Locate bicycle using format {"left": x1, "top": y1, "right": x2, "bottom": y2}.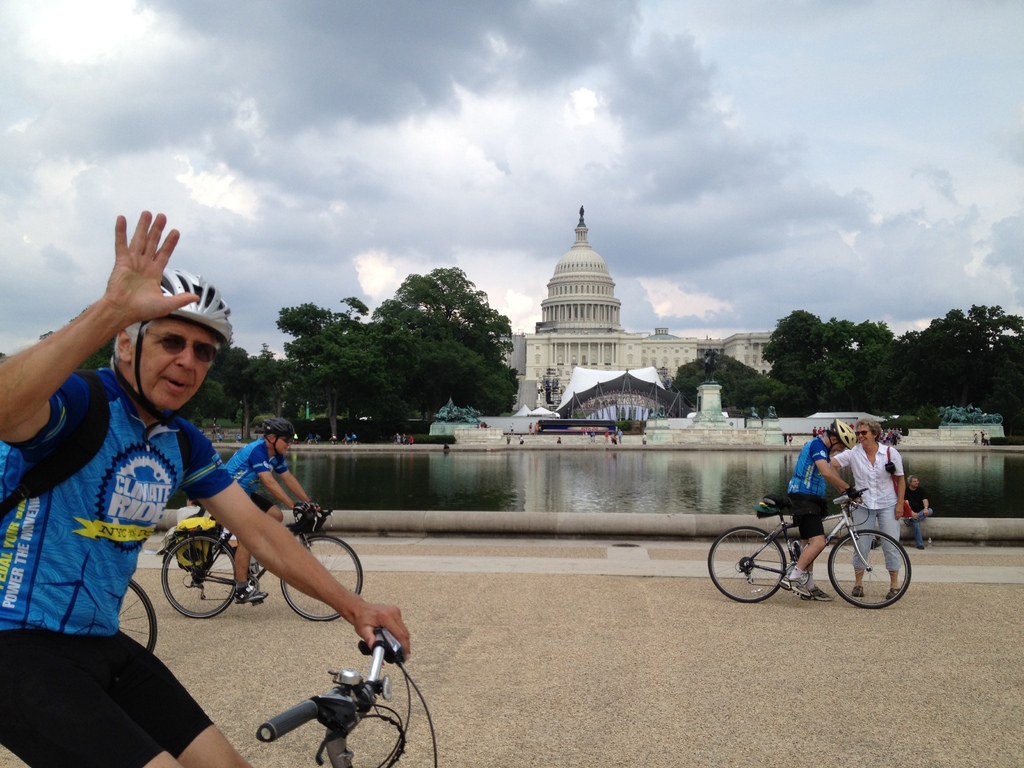
{"left": 146, "top": 489, "right": 372, "bottom": 634}.
